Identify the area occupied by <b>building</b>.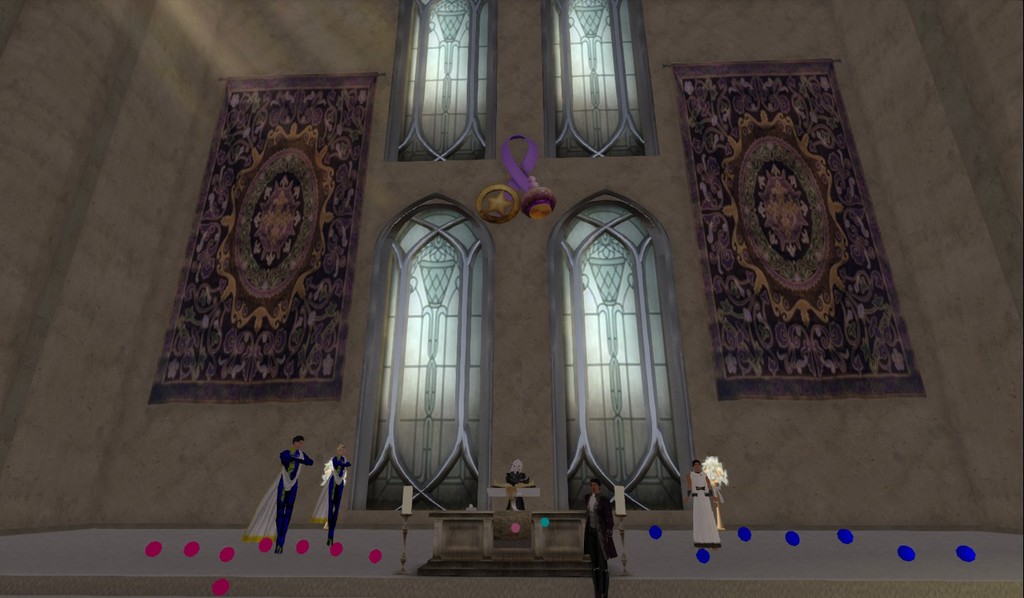
Area: <region>0, 0, 1023, 597</region>.
